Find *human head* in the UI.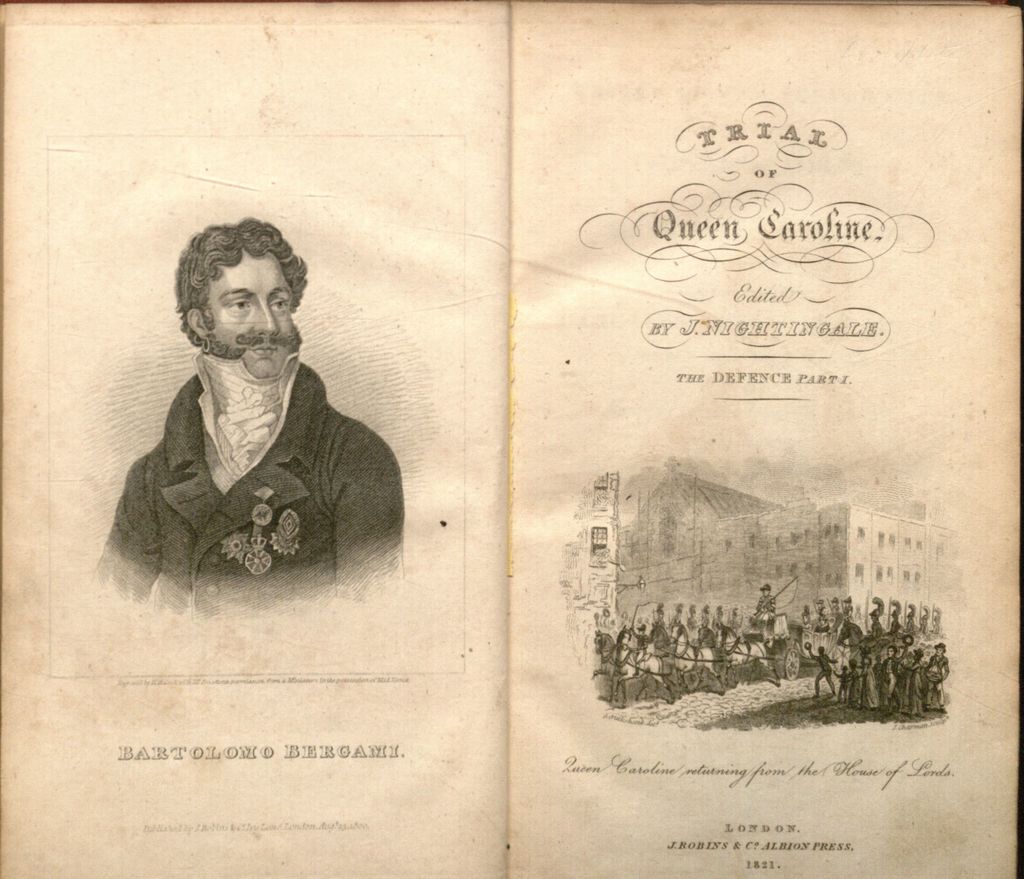
UI element at locate(864, 650, 872, 669).
